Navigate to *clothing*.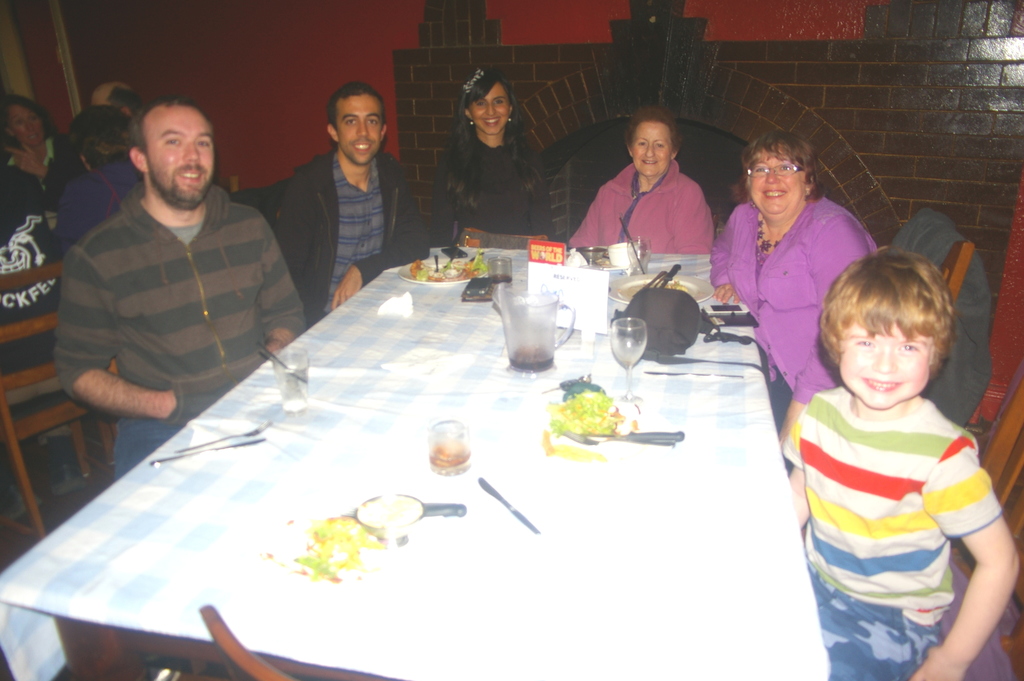
Navigation target: 0 162 72 364.
